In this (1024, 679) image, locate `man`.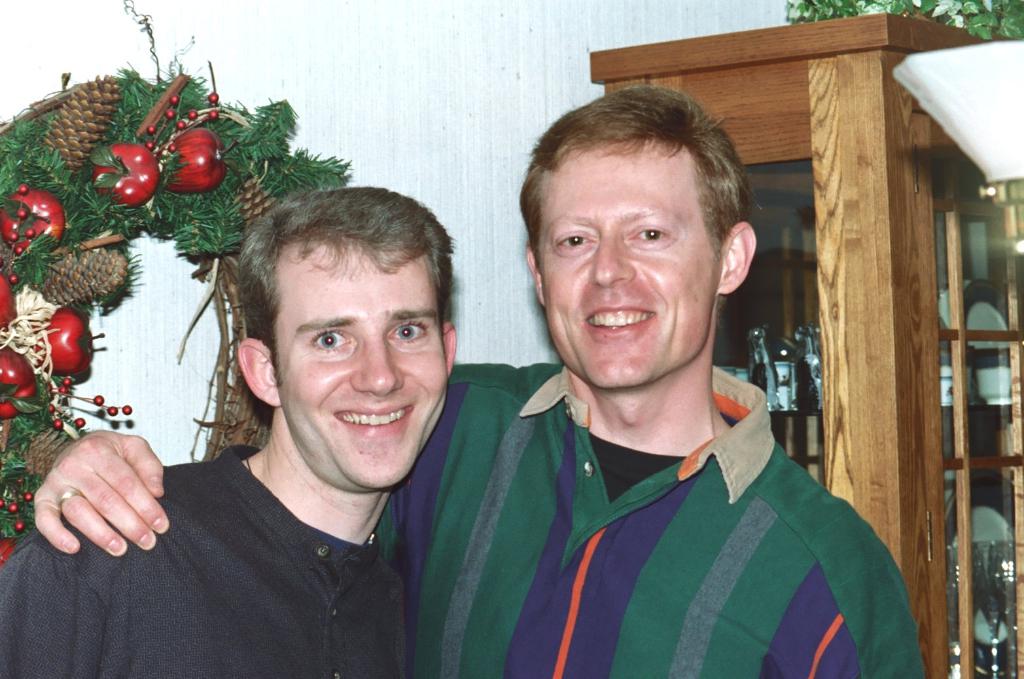
Bounding box: detection(0, 189, 463, 678).
